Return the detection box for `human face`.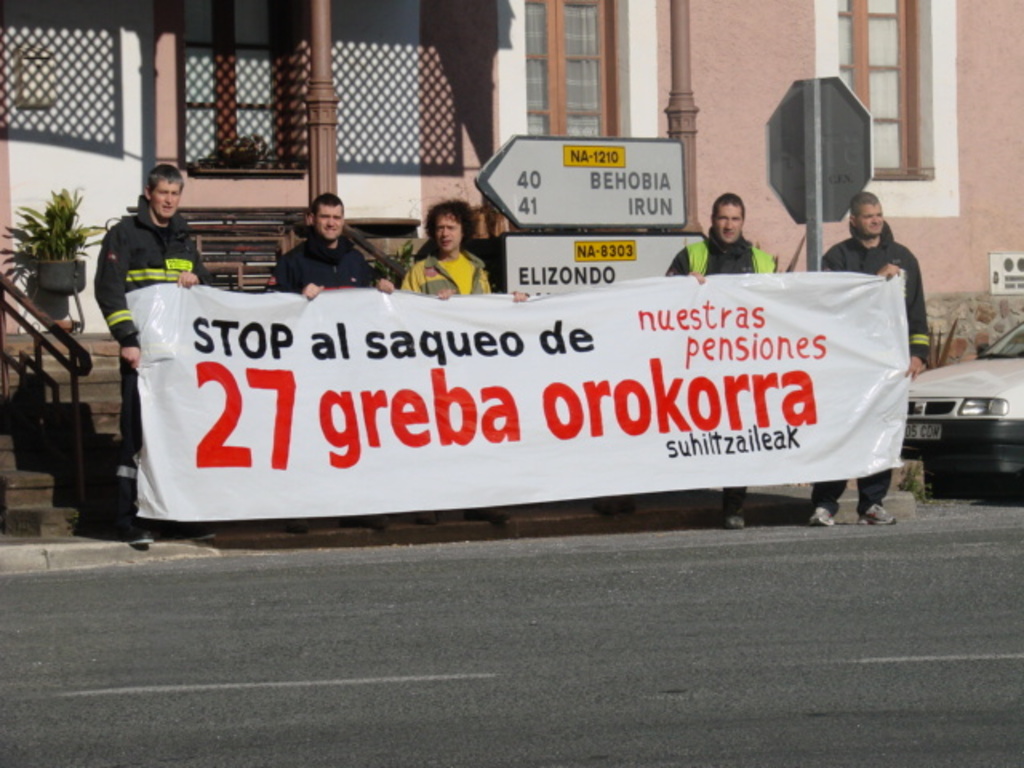
bbox(155, 178, 184, 219).
